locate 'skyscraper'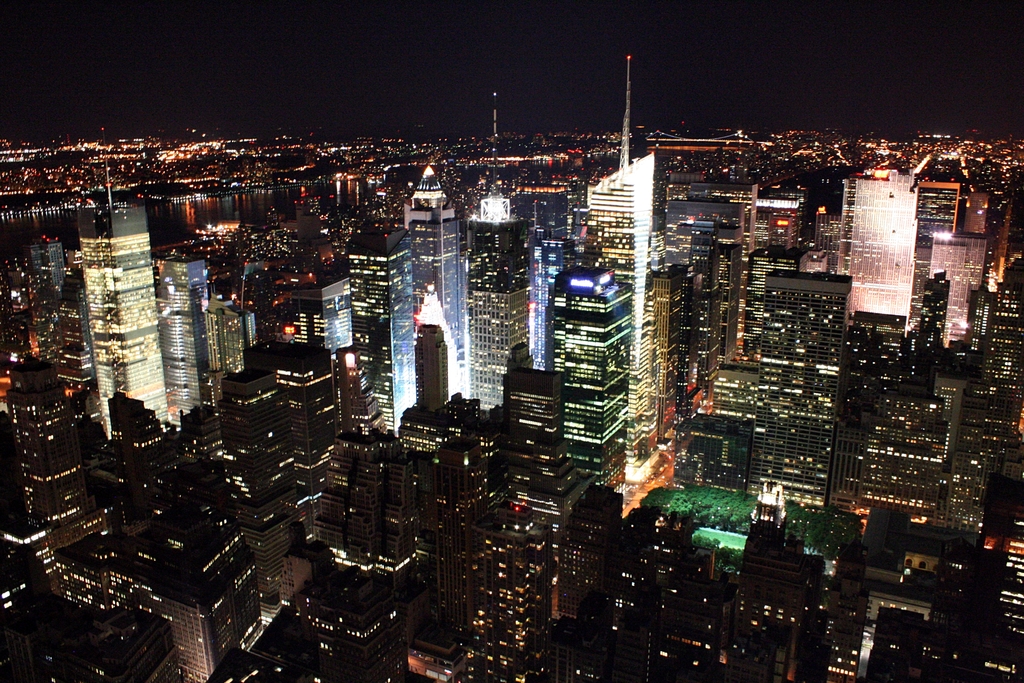
bbox=[143, 247, 216, 420]
